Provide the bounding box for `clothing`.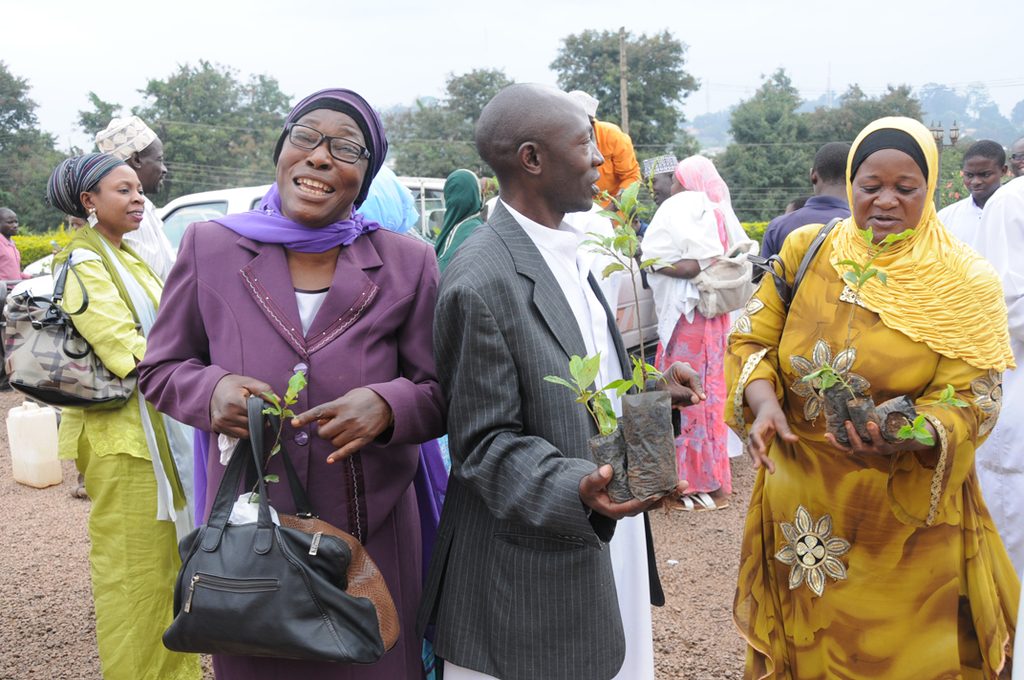
bbox=[421, 165, 481, 269].
